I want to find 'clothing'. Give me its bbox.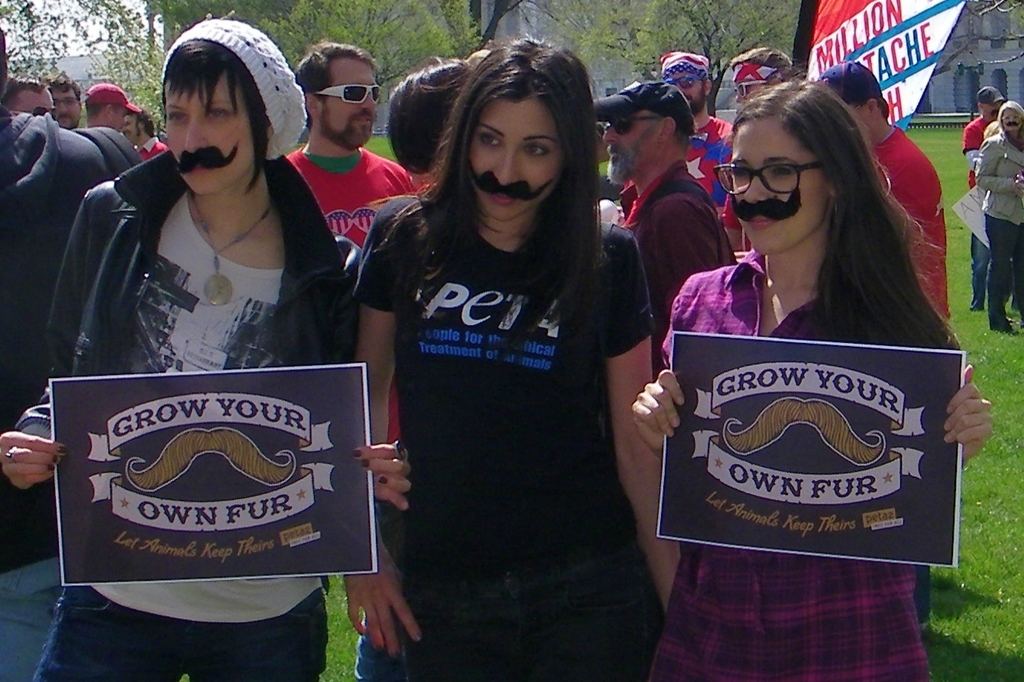
locate(0, 110, 145, 681).
